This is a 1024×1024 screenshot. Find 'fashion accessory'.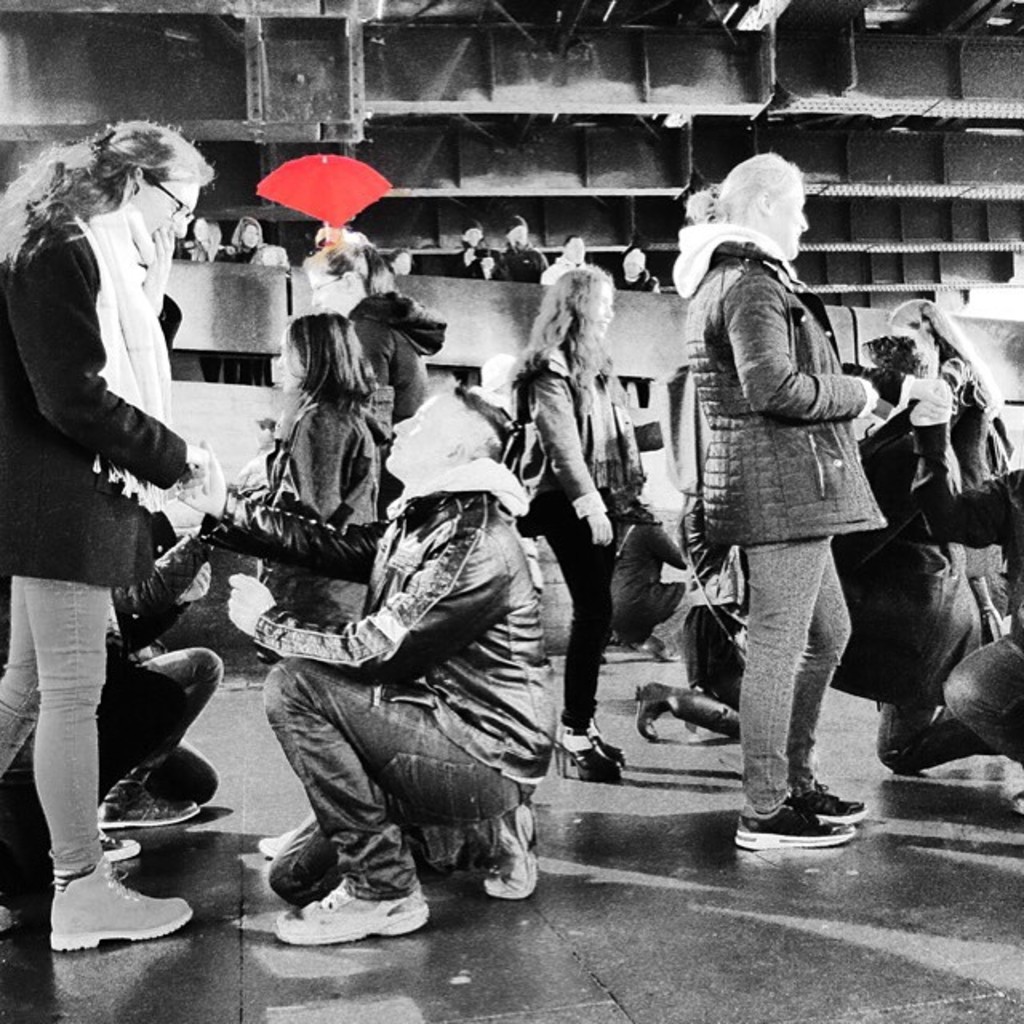
Bounding box: [x1=64, y1=202, x2=187, y2=510].
